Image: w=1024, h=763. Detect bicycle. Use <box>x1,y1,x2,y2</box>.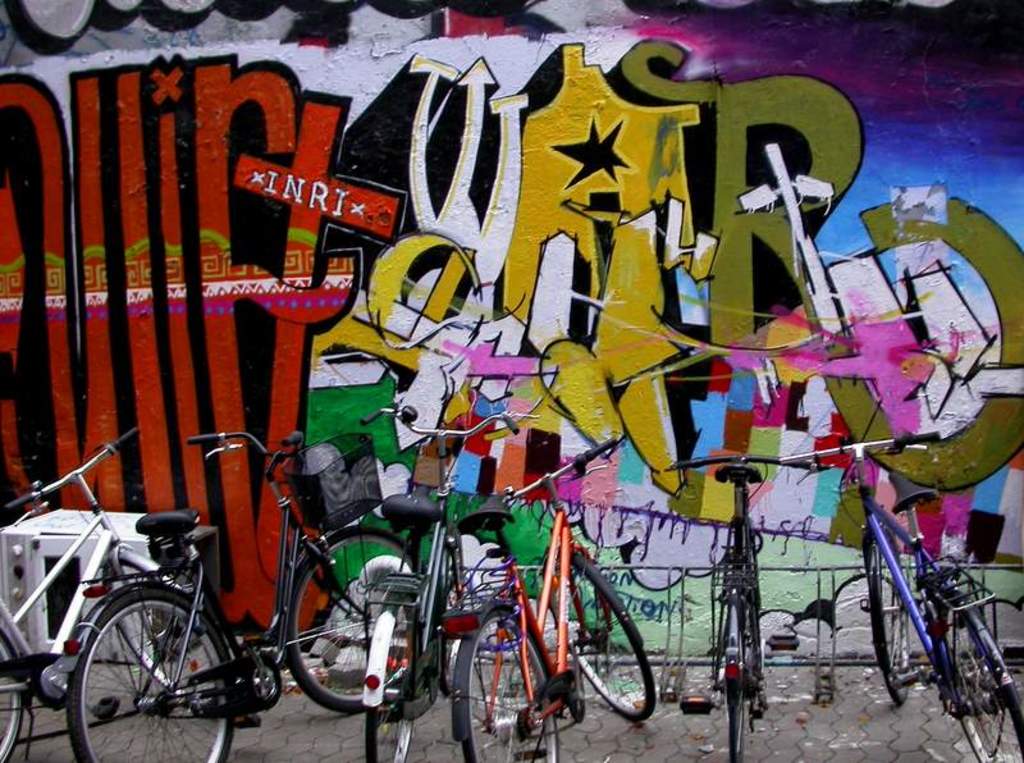
<box>0,458,219,762</box>.
